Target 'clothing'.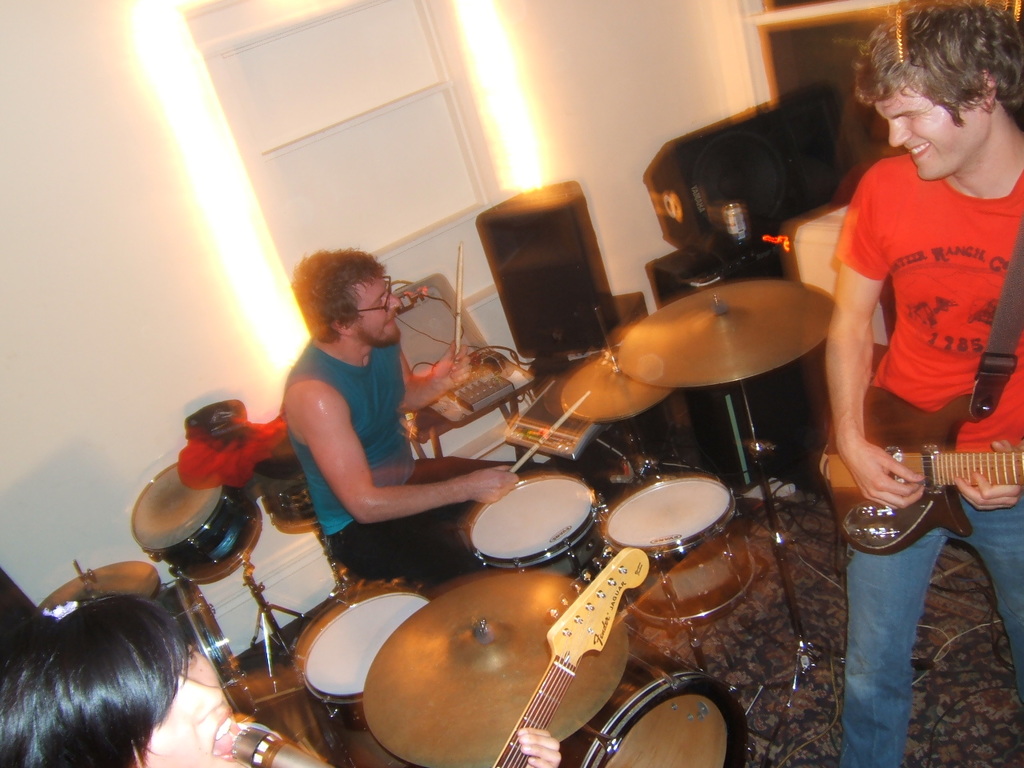
Target region: left=835, top=158, right=1023, bottom=766.
